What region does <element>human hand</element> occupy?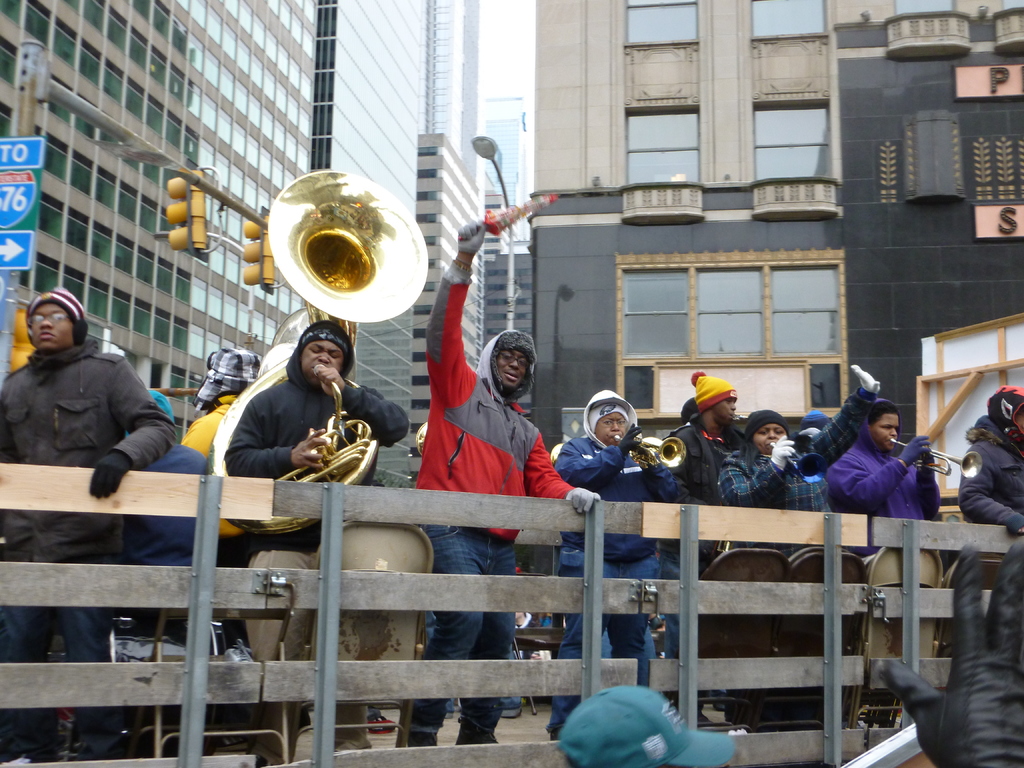
[618,422,646,461].
